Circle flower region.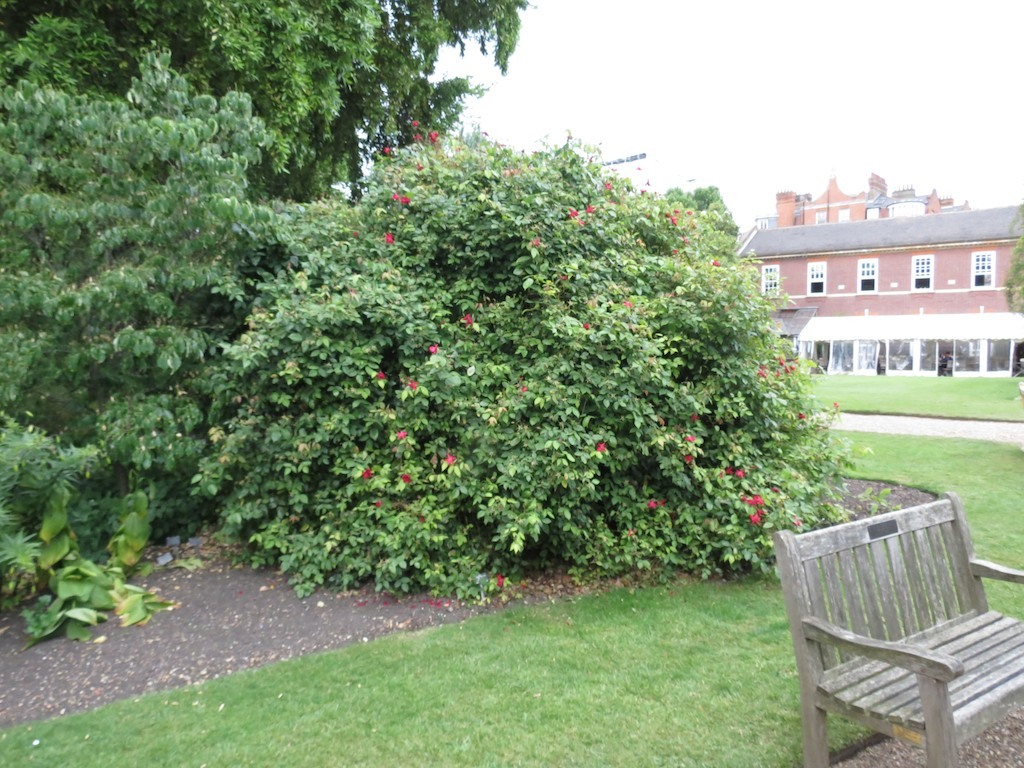
Region: region(383, 234, 393, 243).
